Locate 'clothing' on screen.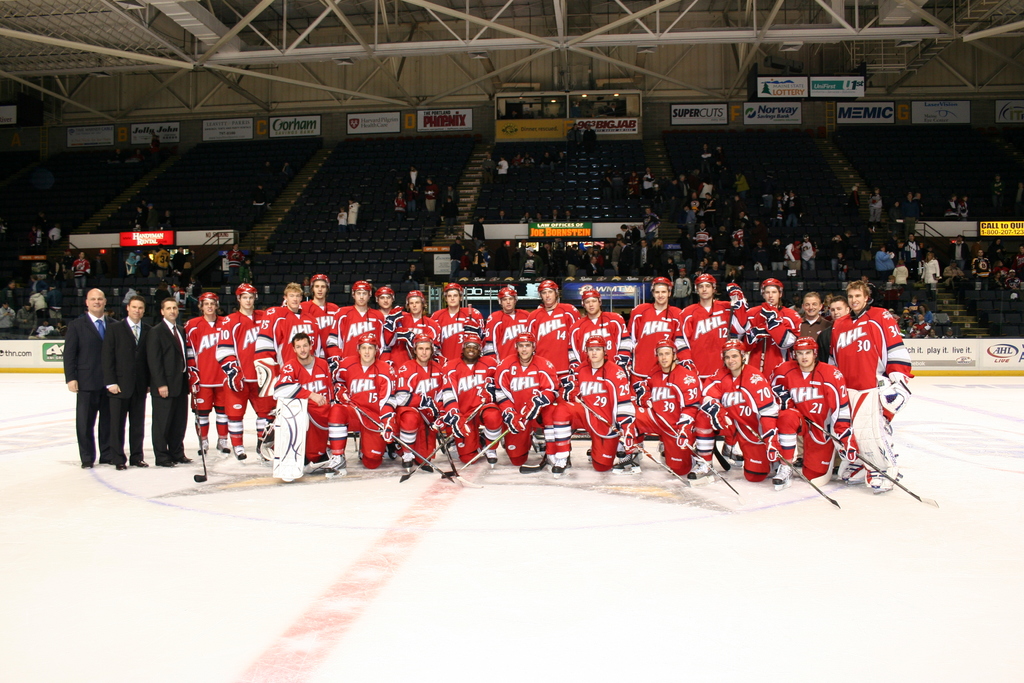
On screen at {"left": 252, "top": 304, "right": 321, "bottom": 399}.
